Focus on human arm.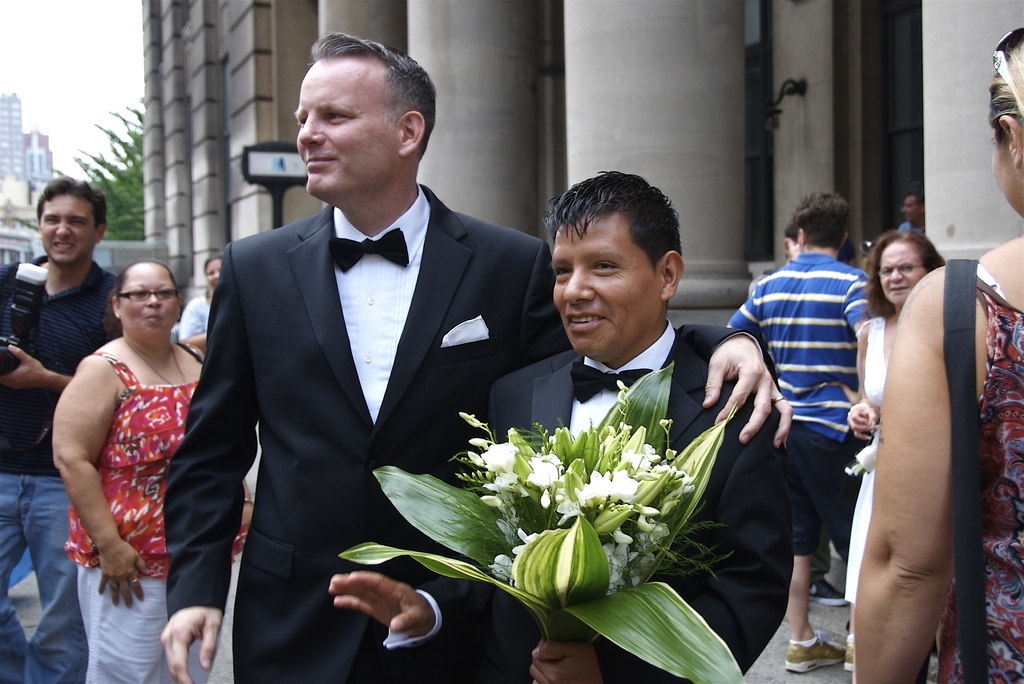
Focused at (843, 264, 891, 444).
